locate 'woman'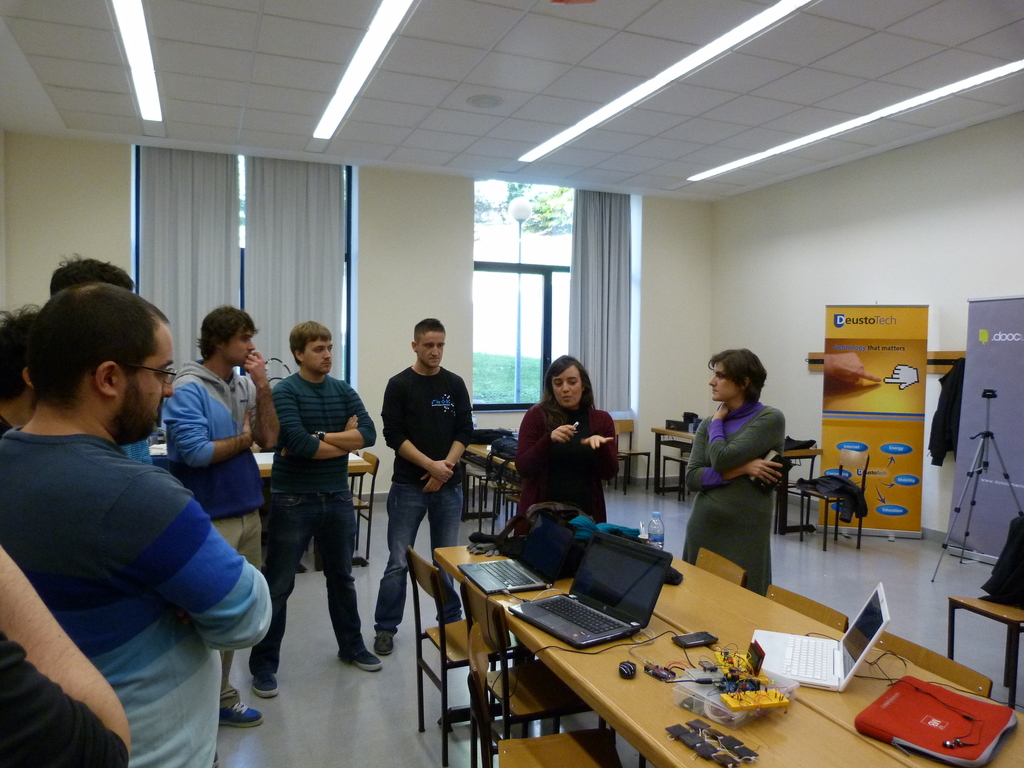
bbox=(513, 353, 620, 526)
